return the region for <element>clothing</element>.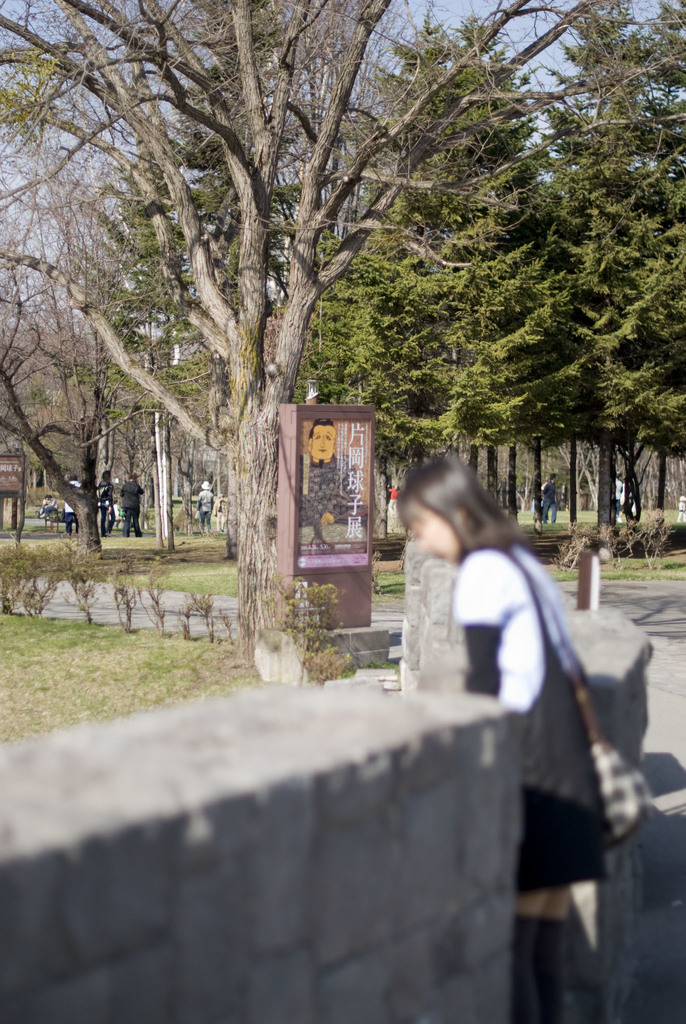
295, 452, 372, 528.
